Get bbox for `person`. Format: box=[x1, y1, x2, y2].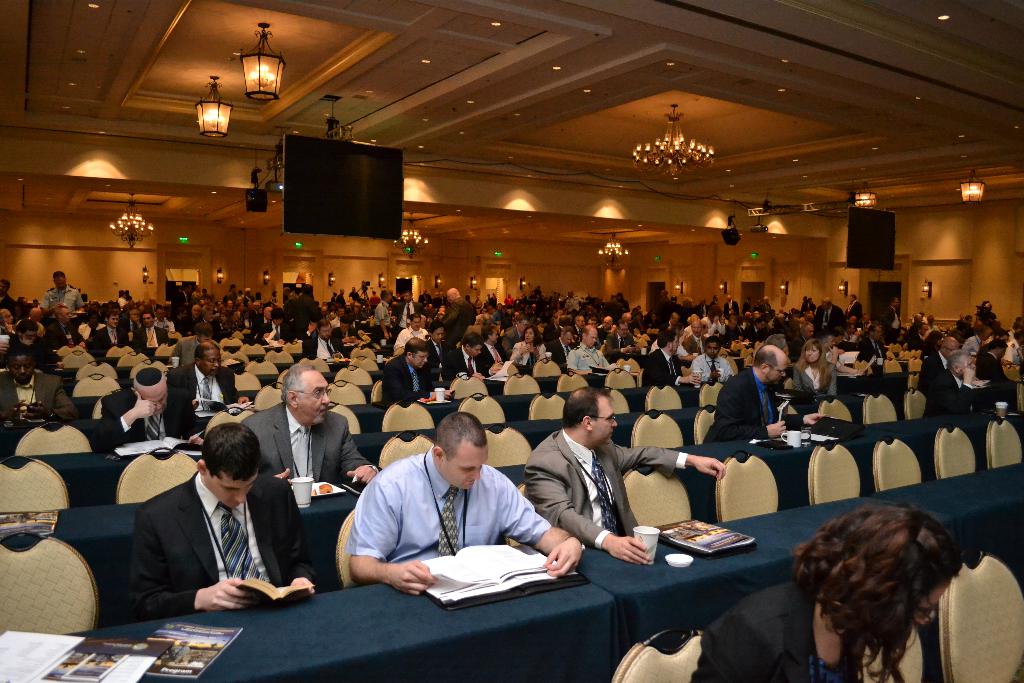
box=[586, 317, 598, 330].
